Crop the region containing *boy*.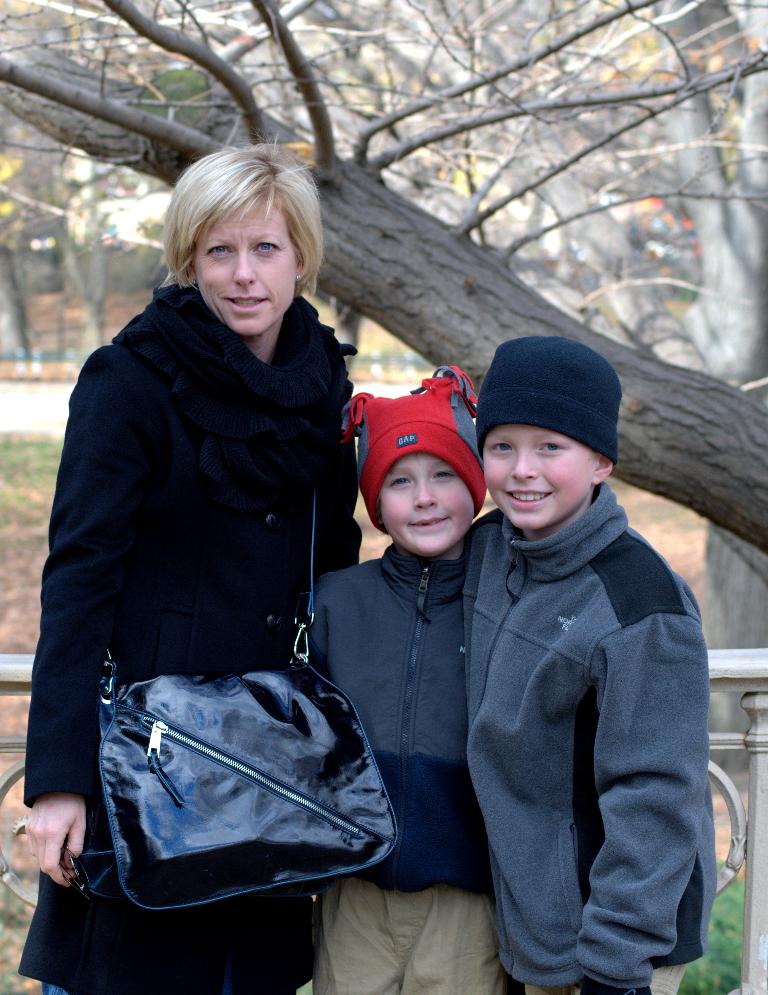
Crop region: bbox=[390, 295, 702, 981].
